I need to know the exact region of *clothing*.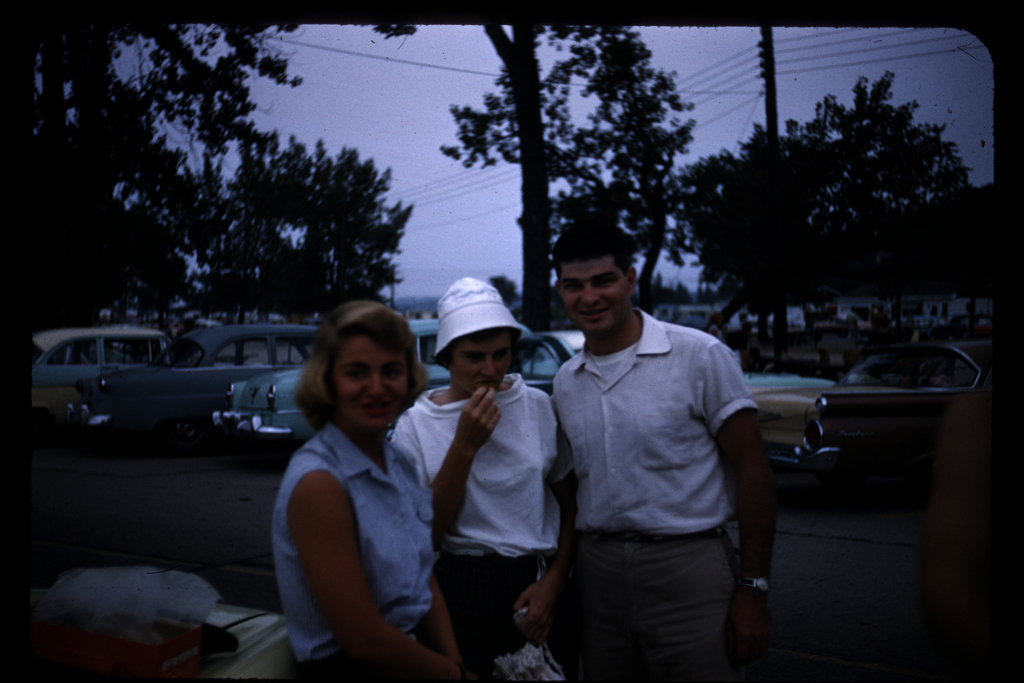
Region: [391, 373, 576, 682].
